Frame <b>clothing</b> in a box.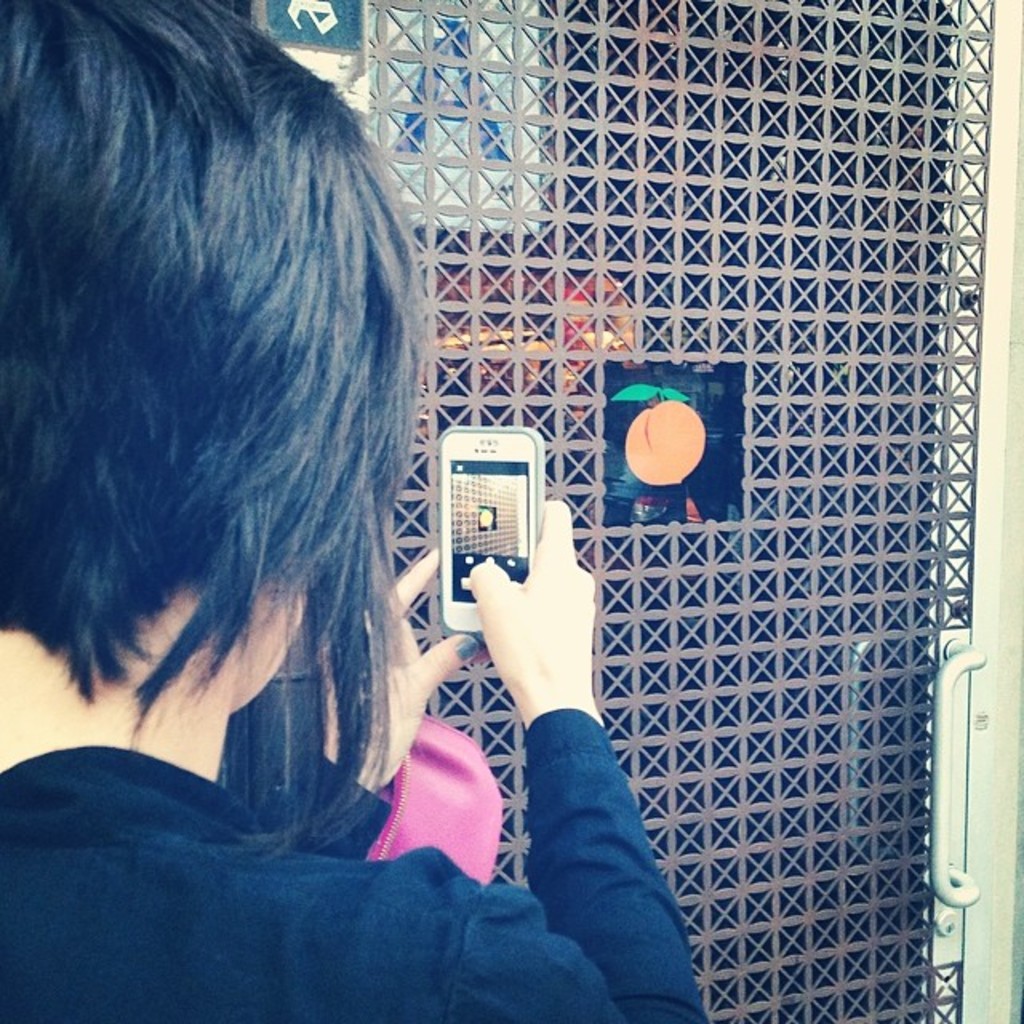
0/710/720/1022.
